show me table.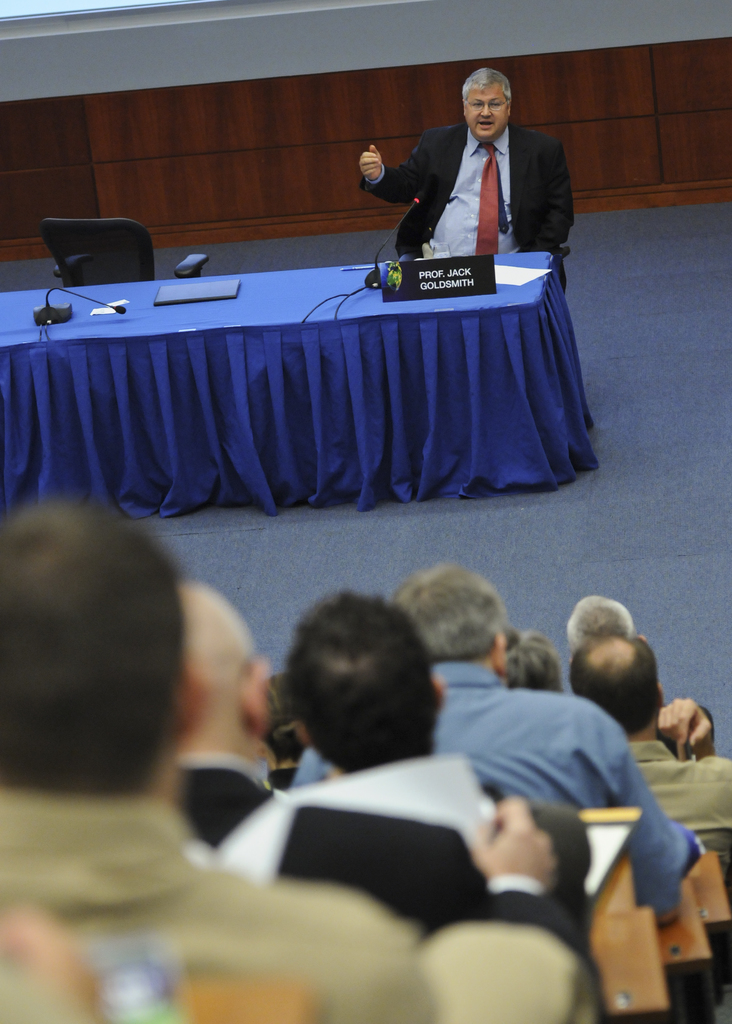
table is here: bbox(10, 224, 642, 530).
